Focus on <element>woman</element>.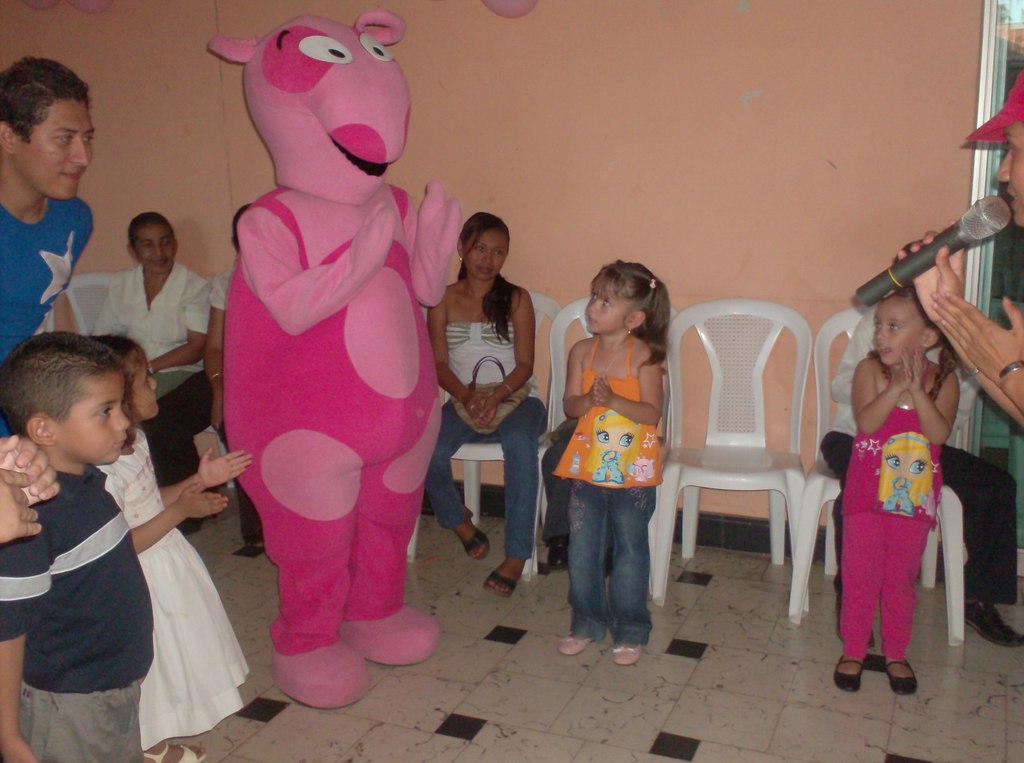
Focused at bbox=(416, 213, 552, 599).
